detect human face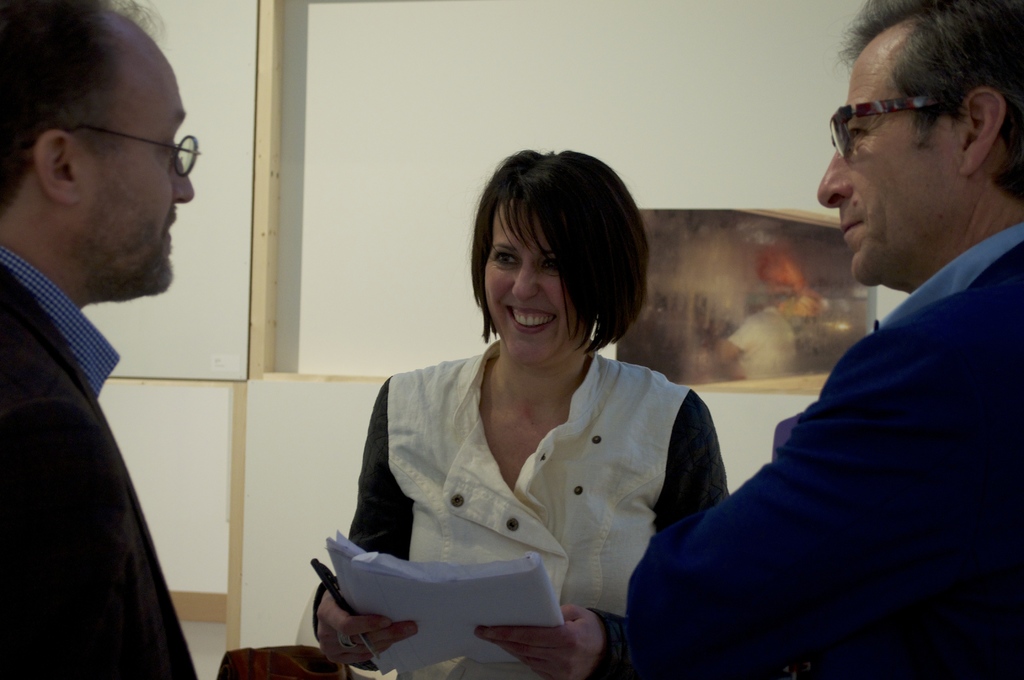
detection(482, 204, 583, 366)
